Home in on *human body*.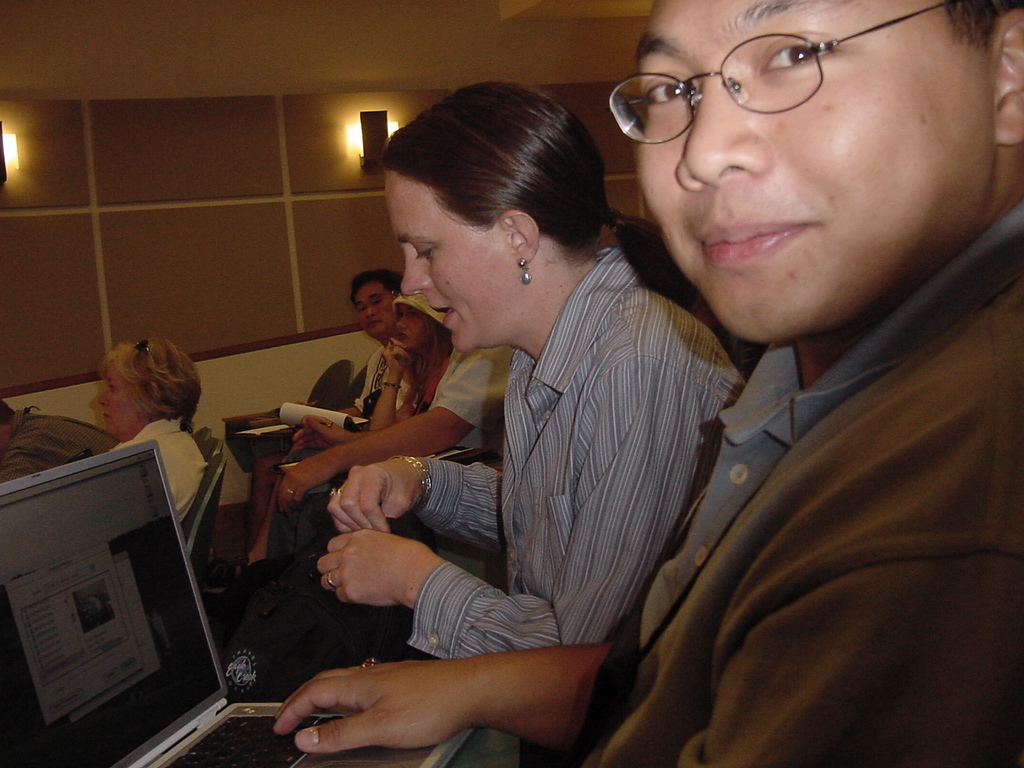
Homed in at <bbox>260, 273, 470, 559</bbox>.
